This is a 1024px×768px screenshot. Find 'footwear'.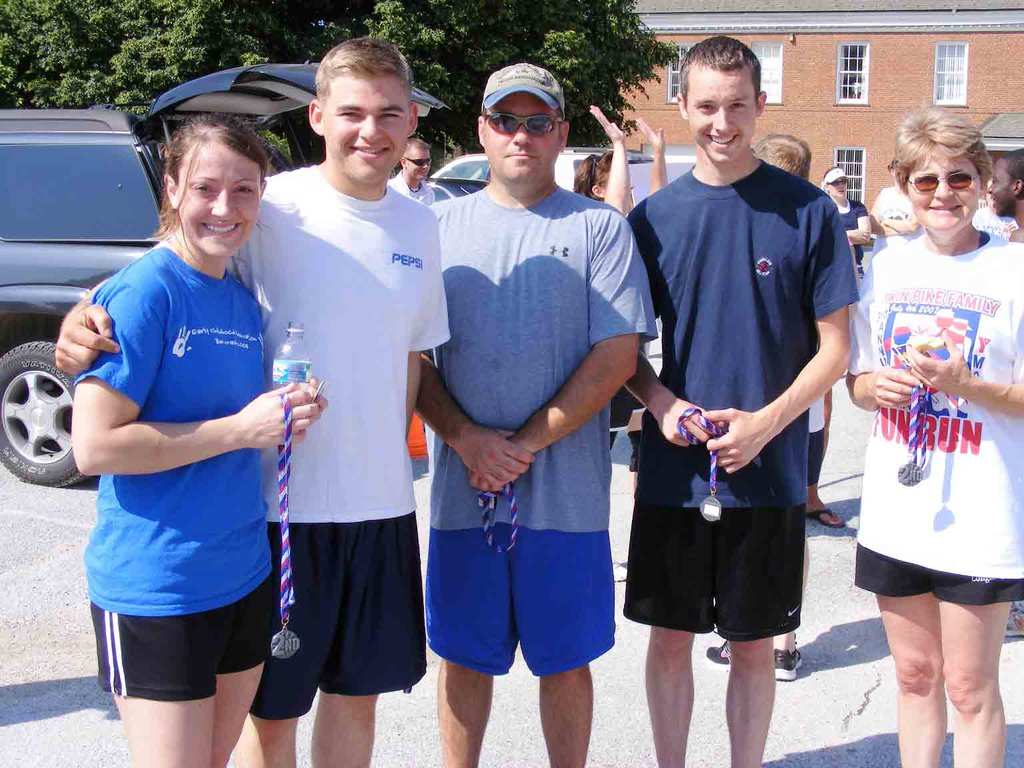
Bounding box: x1=705 y1=641 x2=733 y2=667.
